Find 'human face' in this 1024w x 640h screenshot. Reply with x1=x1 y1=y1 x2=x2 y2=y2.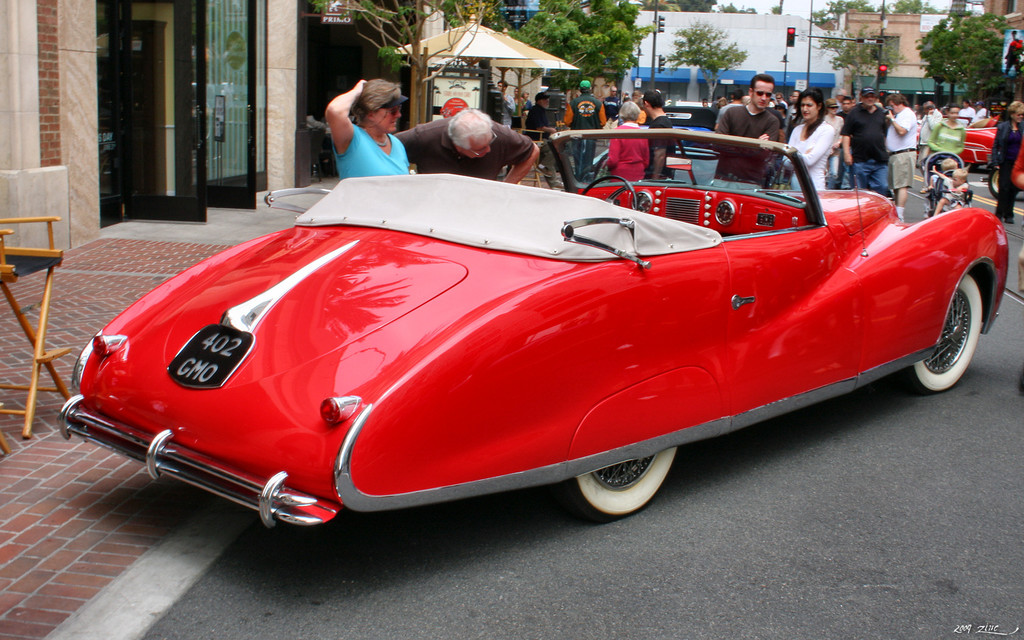
x1=540 y1=99 x2=549 y2=108.
